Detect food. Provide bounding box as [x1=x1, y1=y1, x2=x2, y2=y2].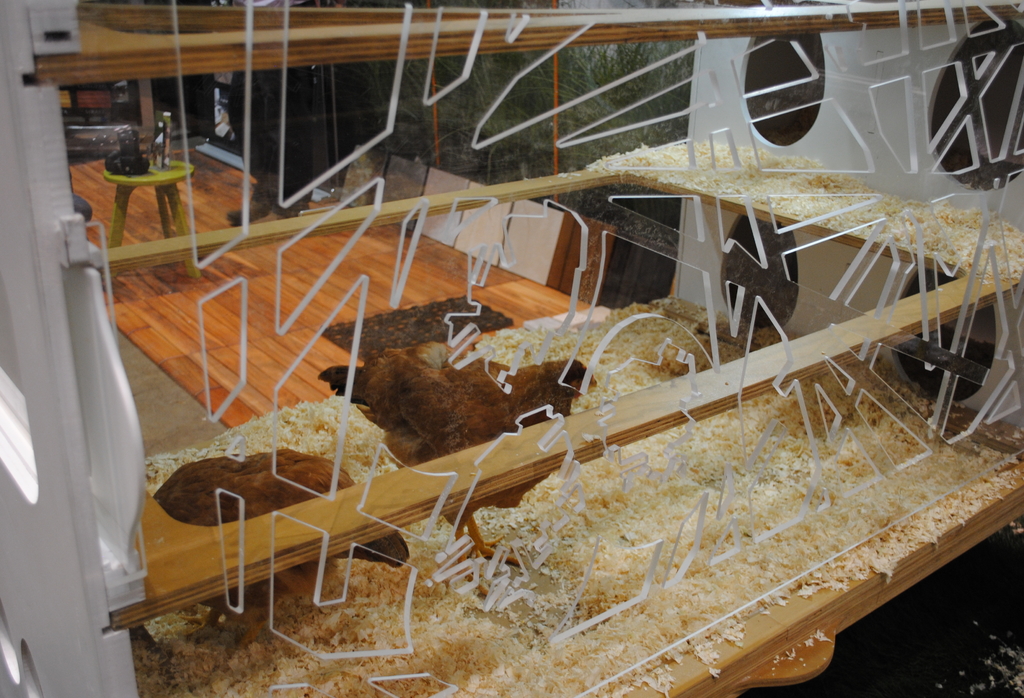
[x1=316, y1=339, x2=598, y2=598].
